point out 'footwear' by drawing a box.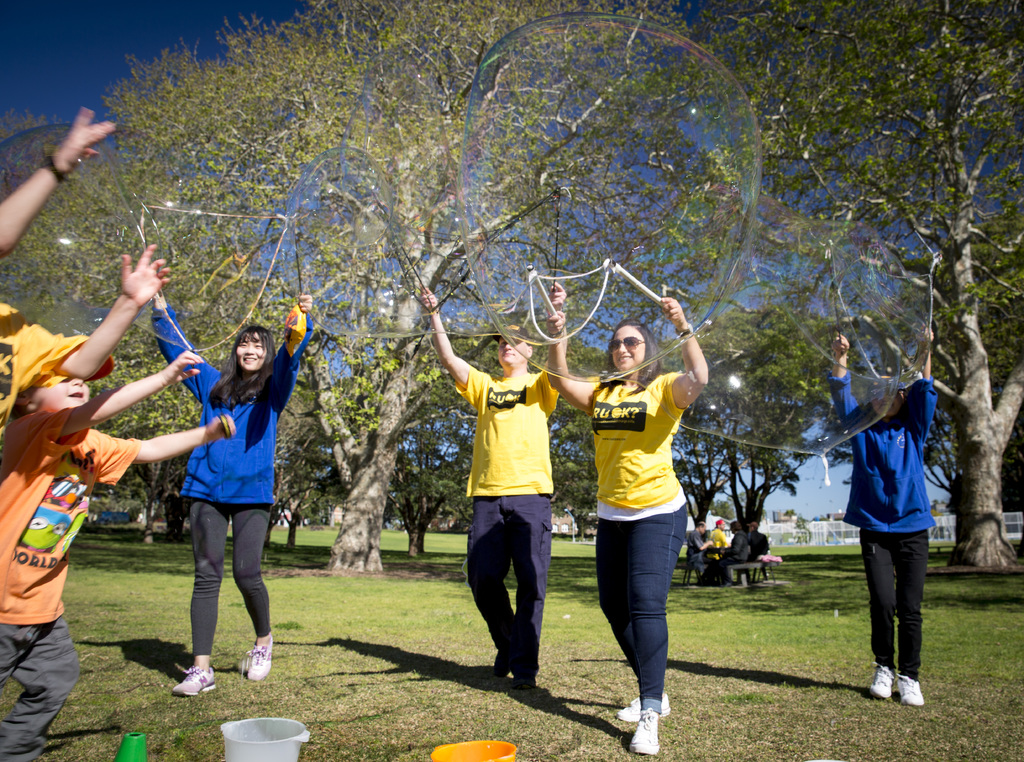
pyautogui.locateOnScreen(893, 674, 925, 706).
